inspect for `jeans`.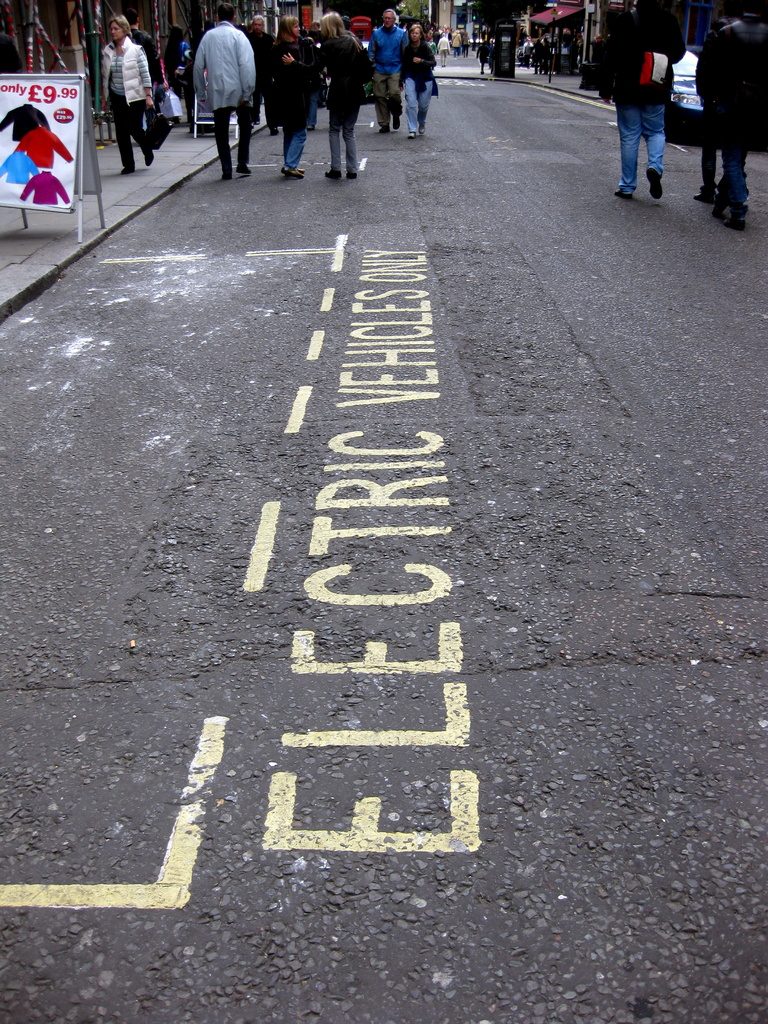
Inspection: bbox=(534, 61, 545, 76).
